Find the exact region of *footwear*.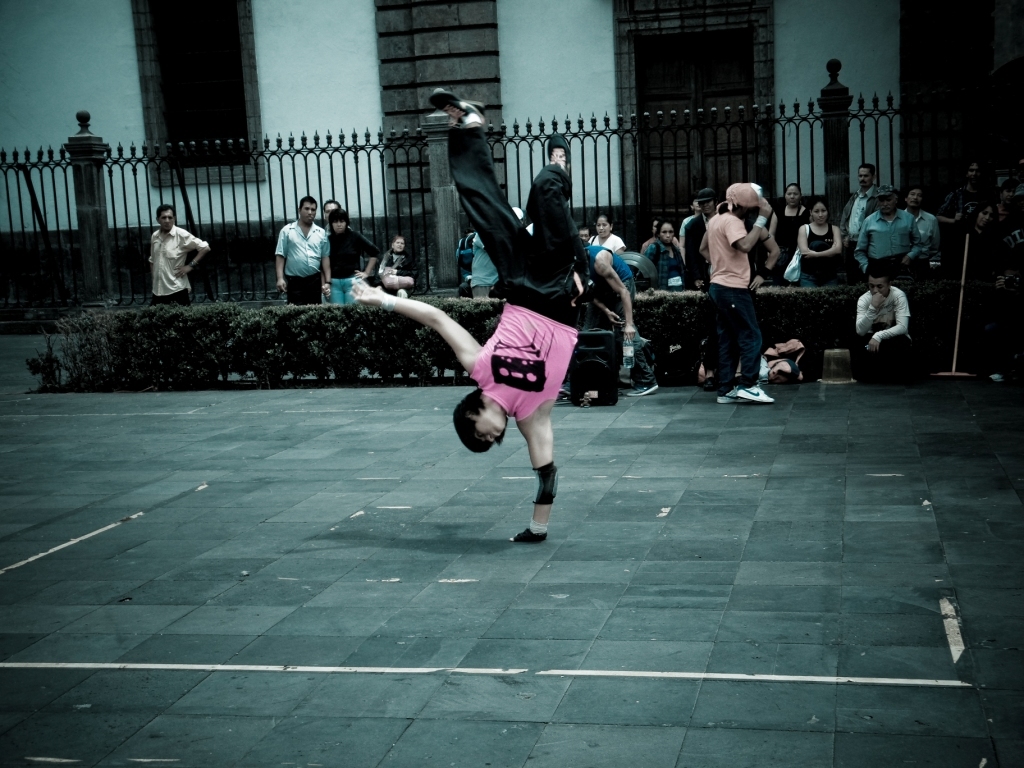
Exact region: 546 128 574 182.
